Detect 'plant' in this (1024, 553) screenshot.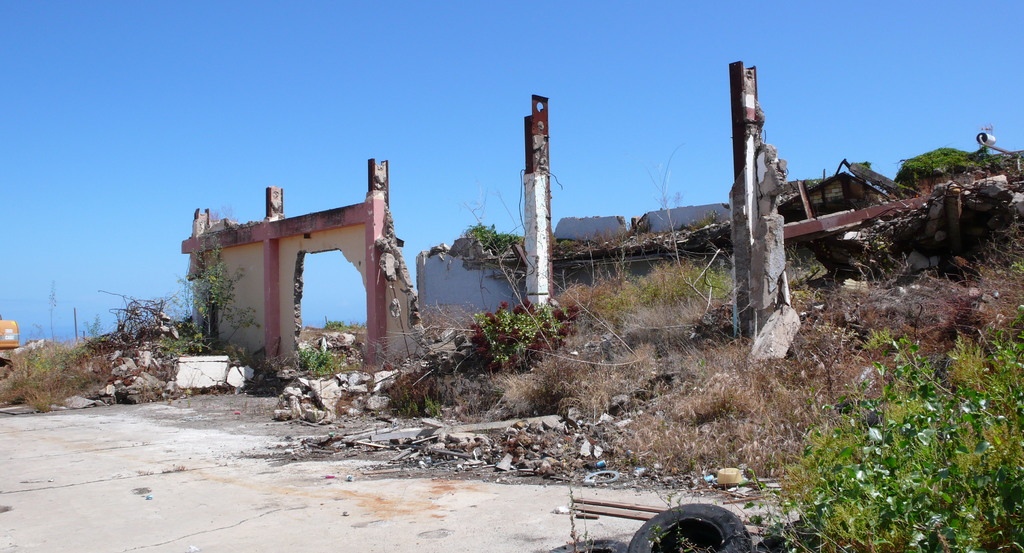
Detection: BBox(634, 248, 726, 343).
